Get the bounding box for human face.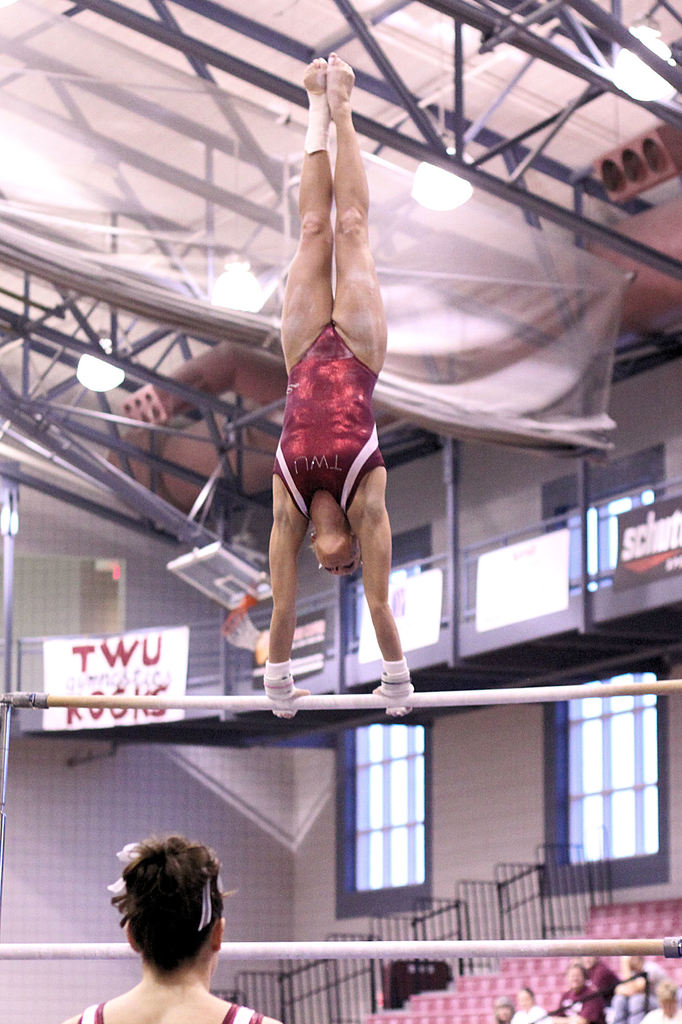
box(312, 546, 362, 579).
